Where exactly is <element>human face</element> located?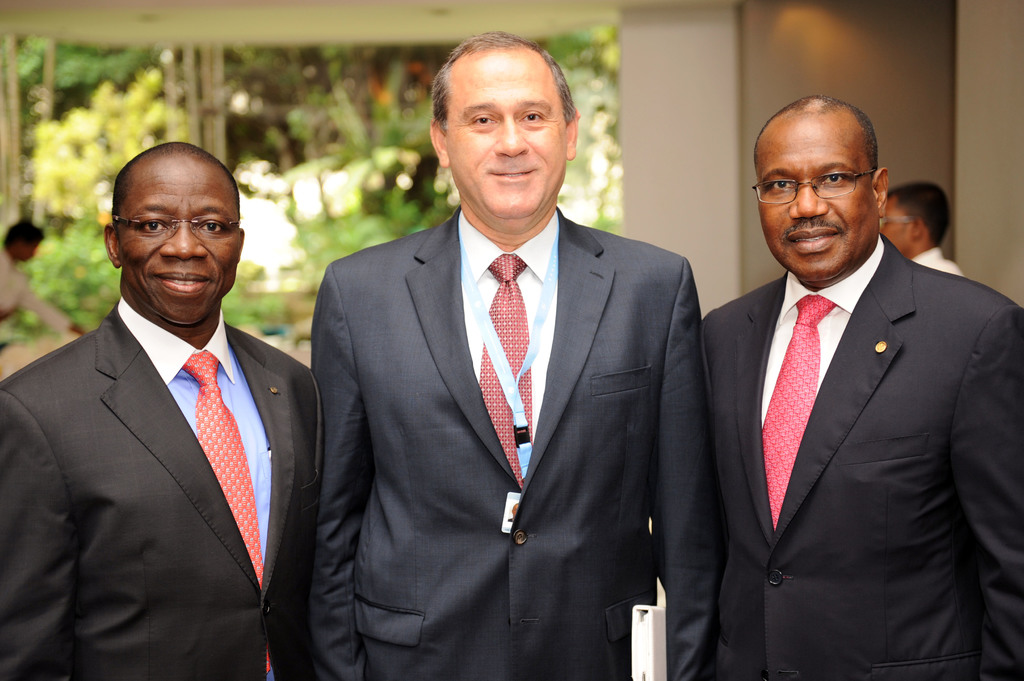
Its bounding box is bbox=(879, 193, 917, 256).
